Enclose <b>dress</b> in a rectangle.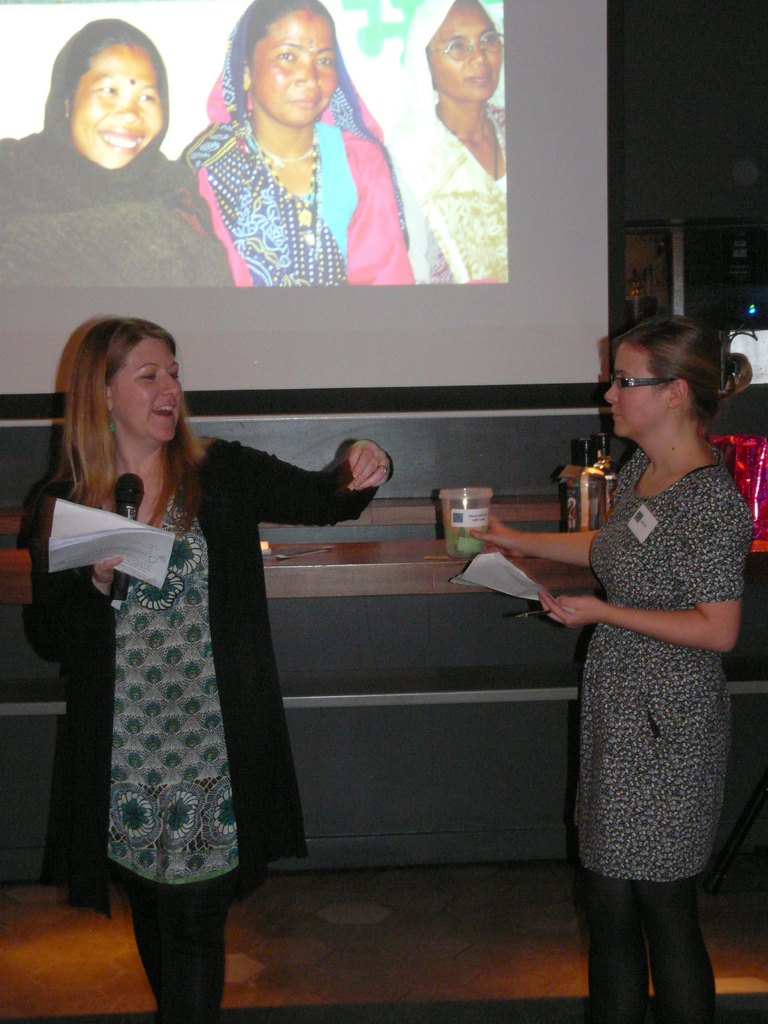
select_region(556, 451, 733, 881).
